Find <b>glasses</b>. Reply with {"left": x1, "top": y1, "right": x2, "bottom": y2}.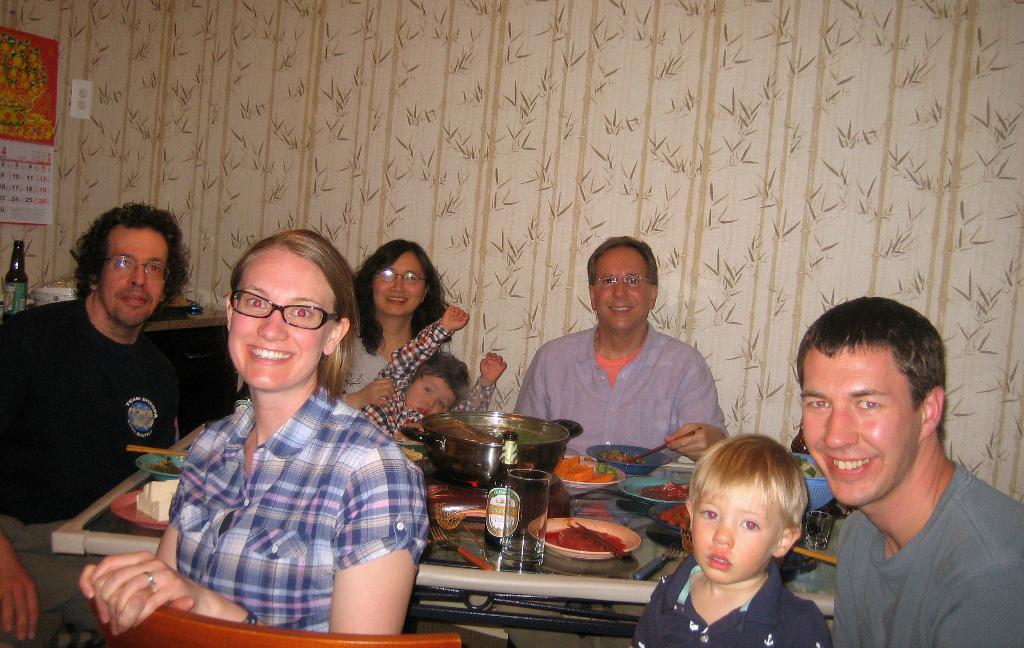
{"left": 103, "top": 252, "right": 172, "bottom": 287}.
